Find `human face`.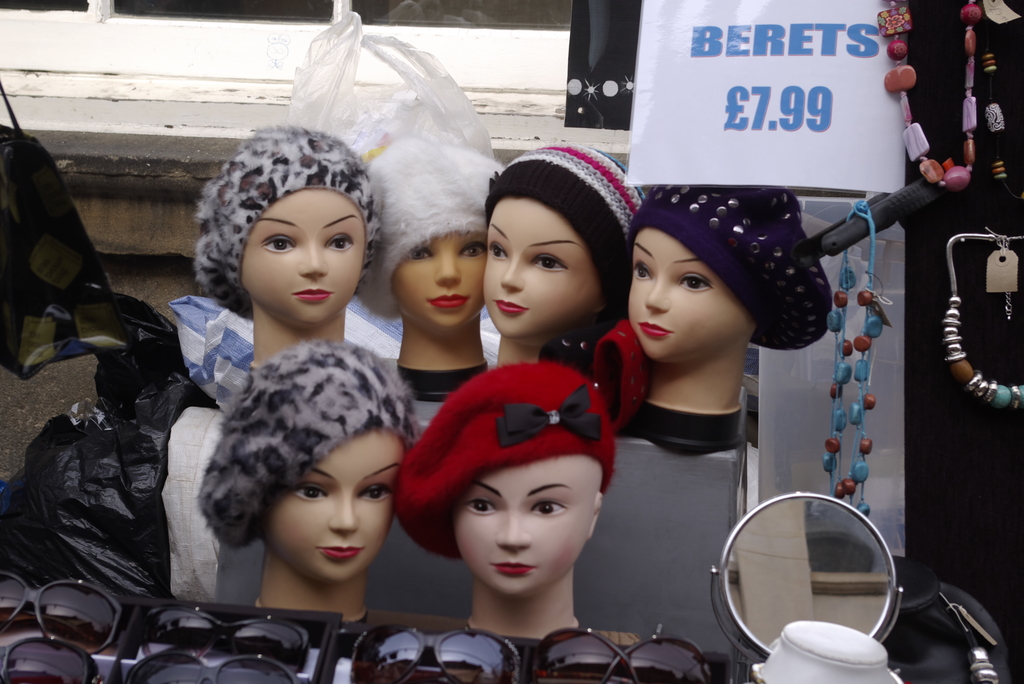
BBox(627, 234, 742, 357).
